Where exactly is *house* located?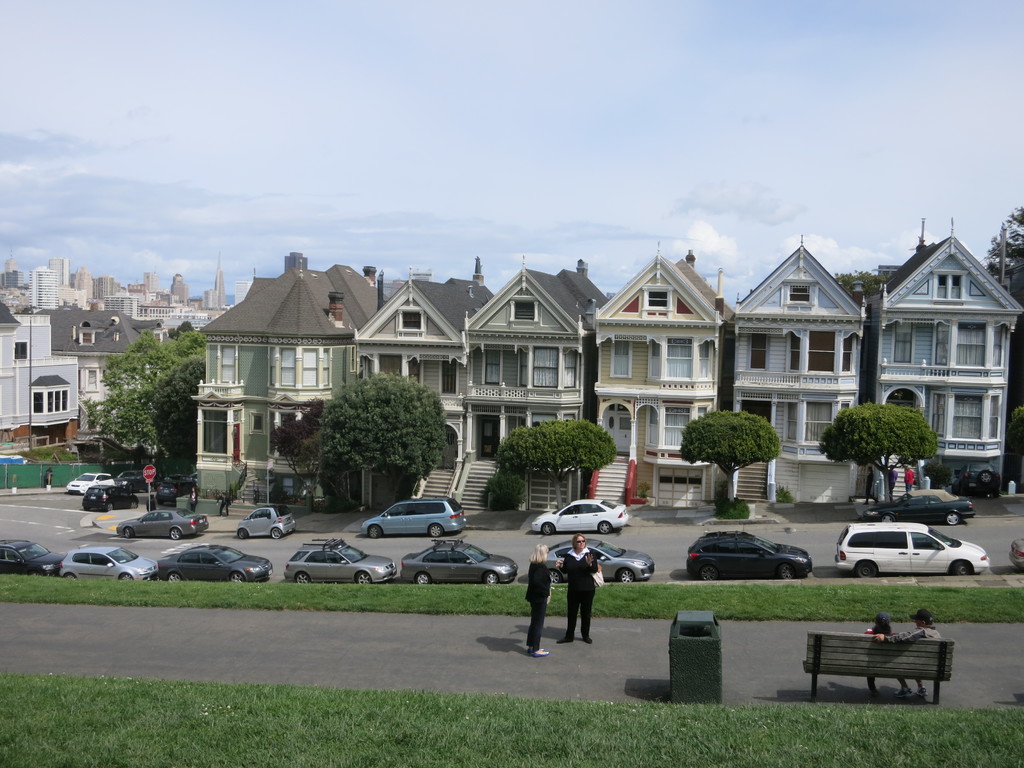
Its bounding box is BBox(869, 220, 1021, 482).
